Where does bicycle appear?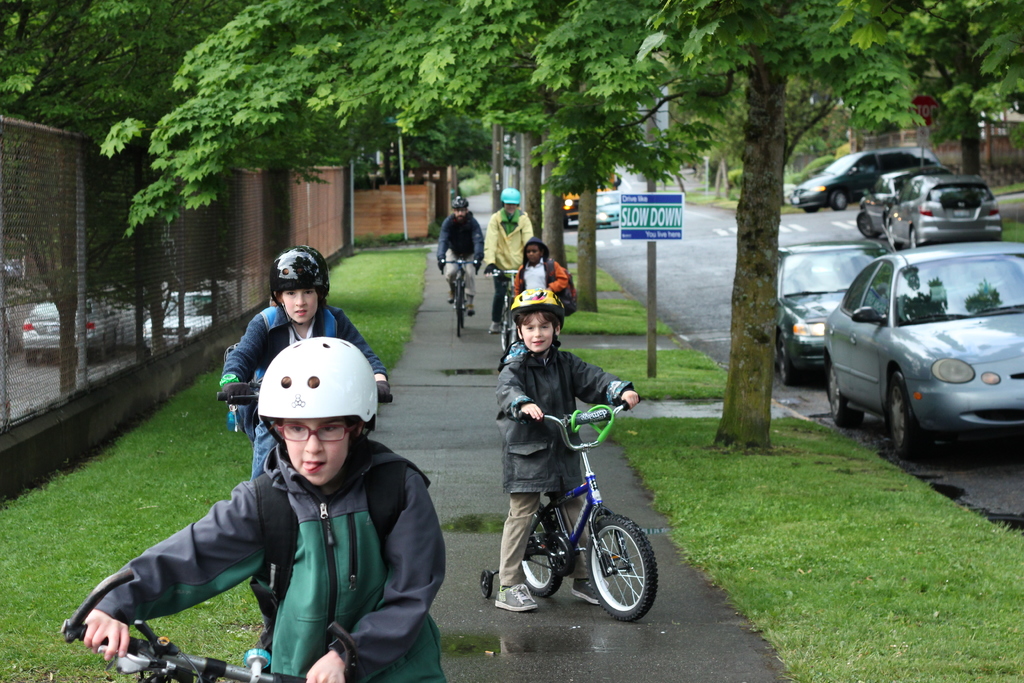
Appears at (487, 407, 671, 623).
